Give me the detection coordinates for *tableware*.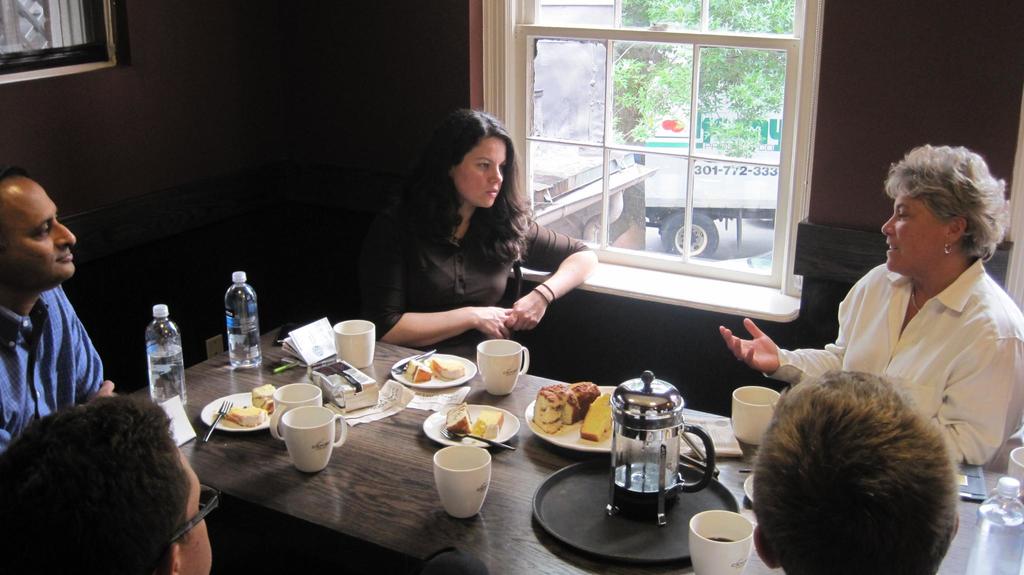
x1=686, y1=509, x2=753, y2=574.
